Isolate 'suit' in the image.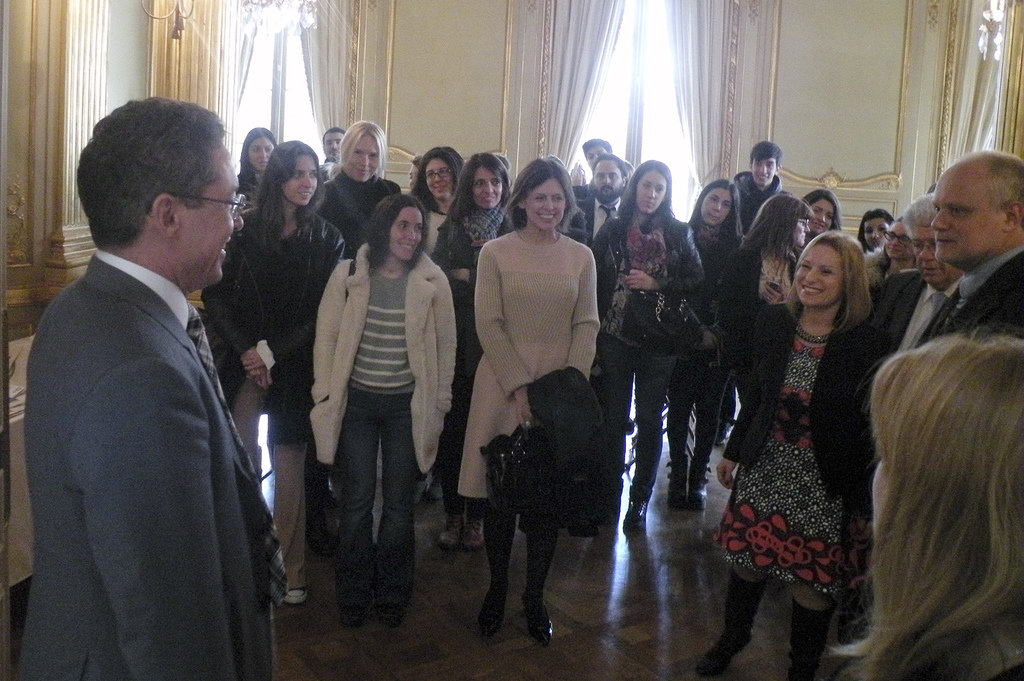
Isolated region: Rect(876, 275, 964, 352).
